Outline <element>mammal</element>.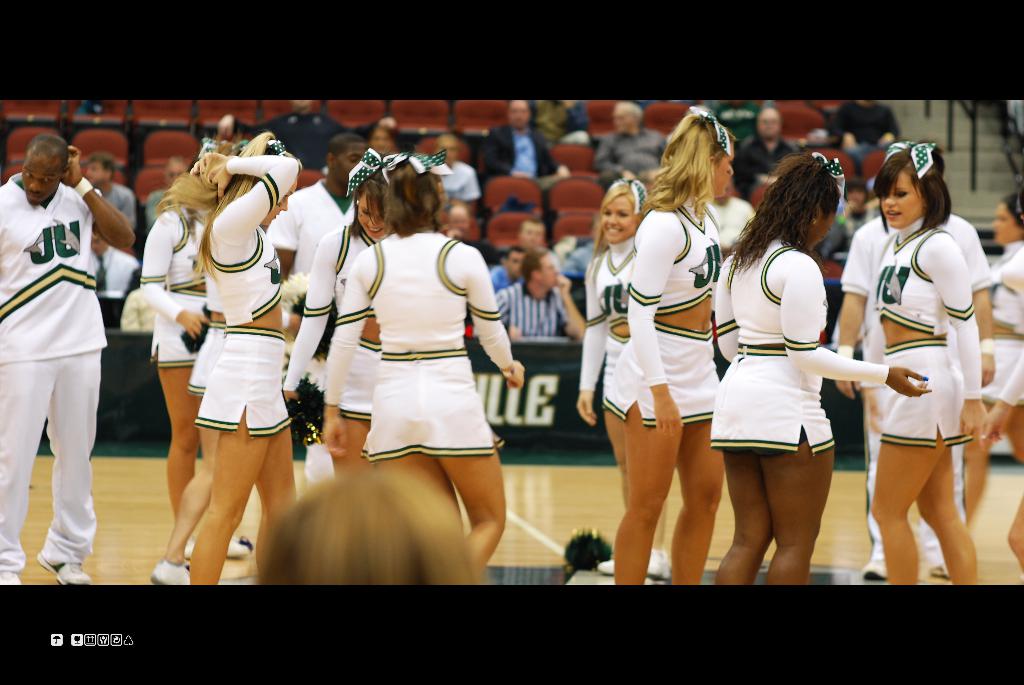
Outline: bbox=(735, 111, 797, 199).
